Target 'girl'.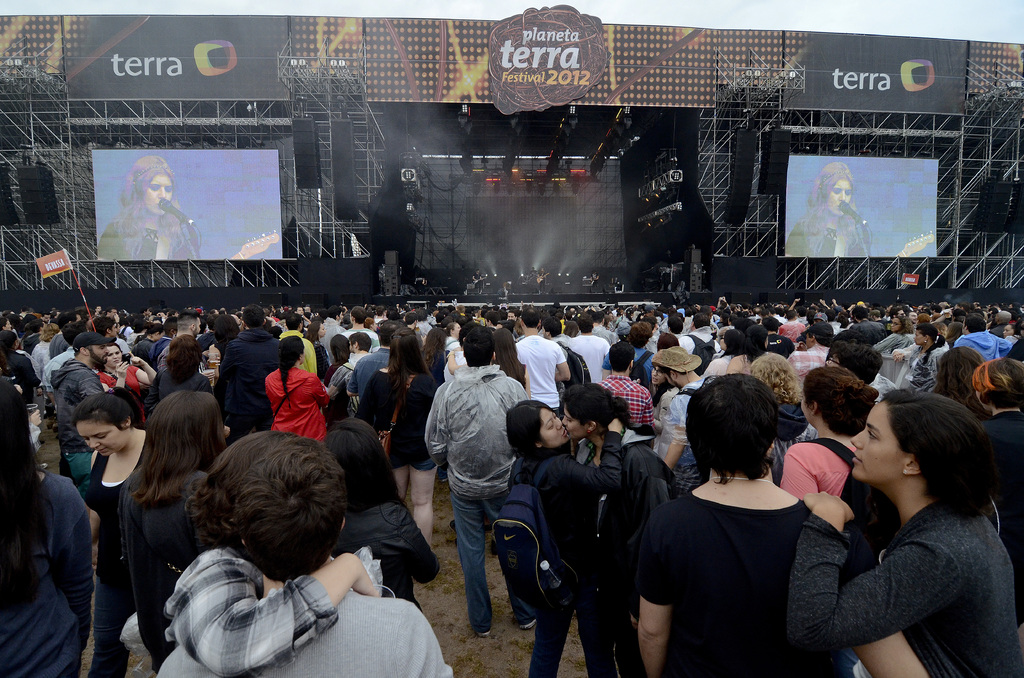
Target region: x1=788 y1=390 x2=1020 y2=677.
